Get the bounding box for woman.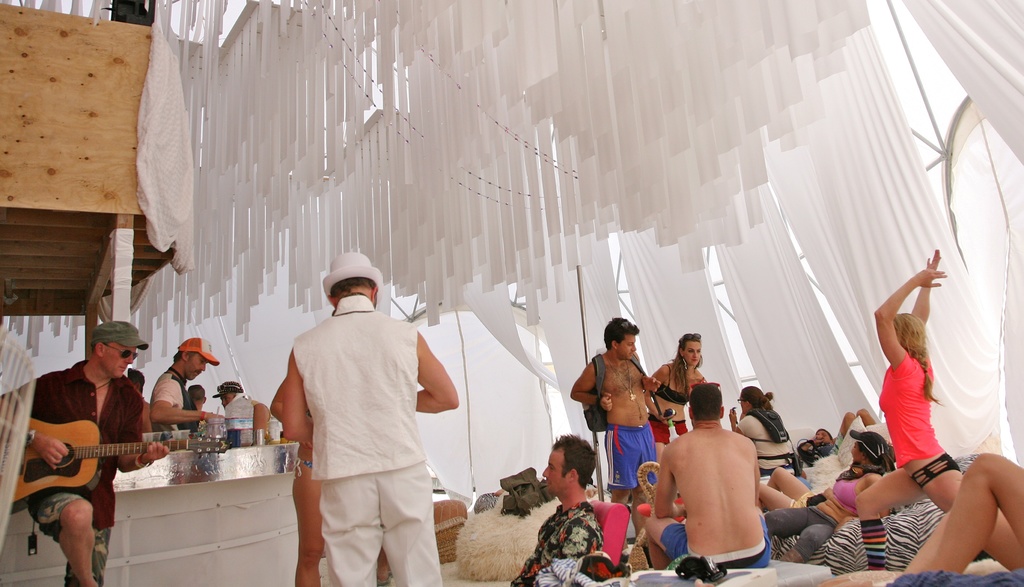
<region>764, 429, 896, 566</region>.
